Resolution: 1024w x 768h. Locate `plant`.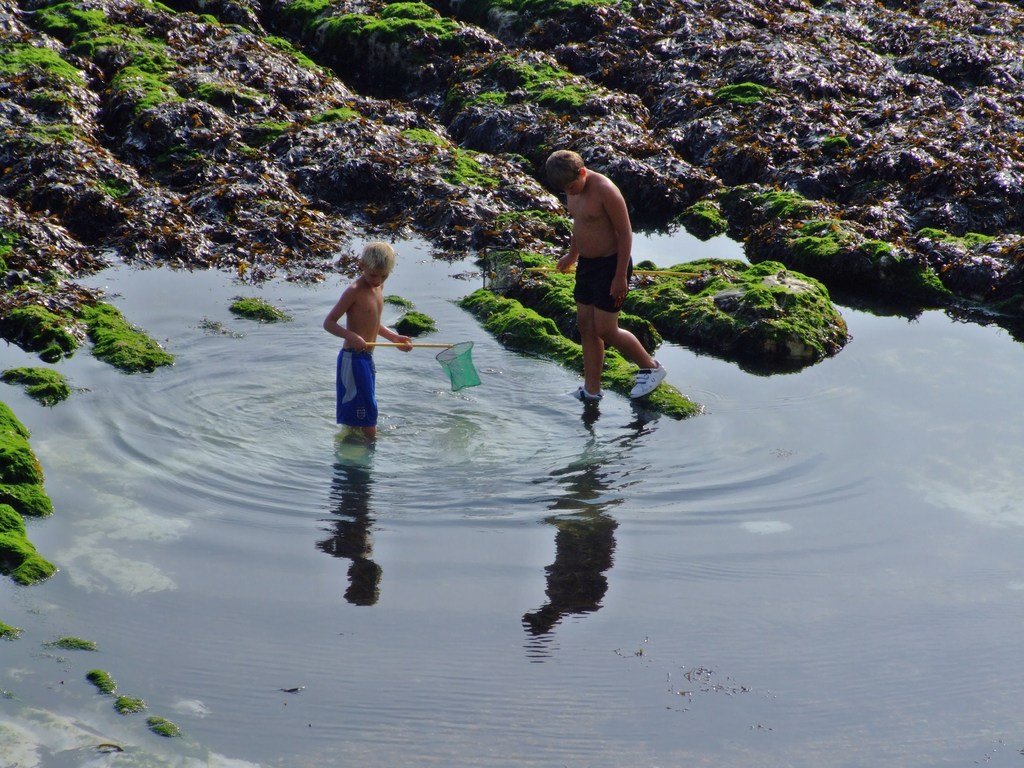
detection(466, 52, 600, 105).
